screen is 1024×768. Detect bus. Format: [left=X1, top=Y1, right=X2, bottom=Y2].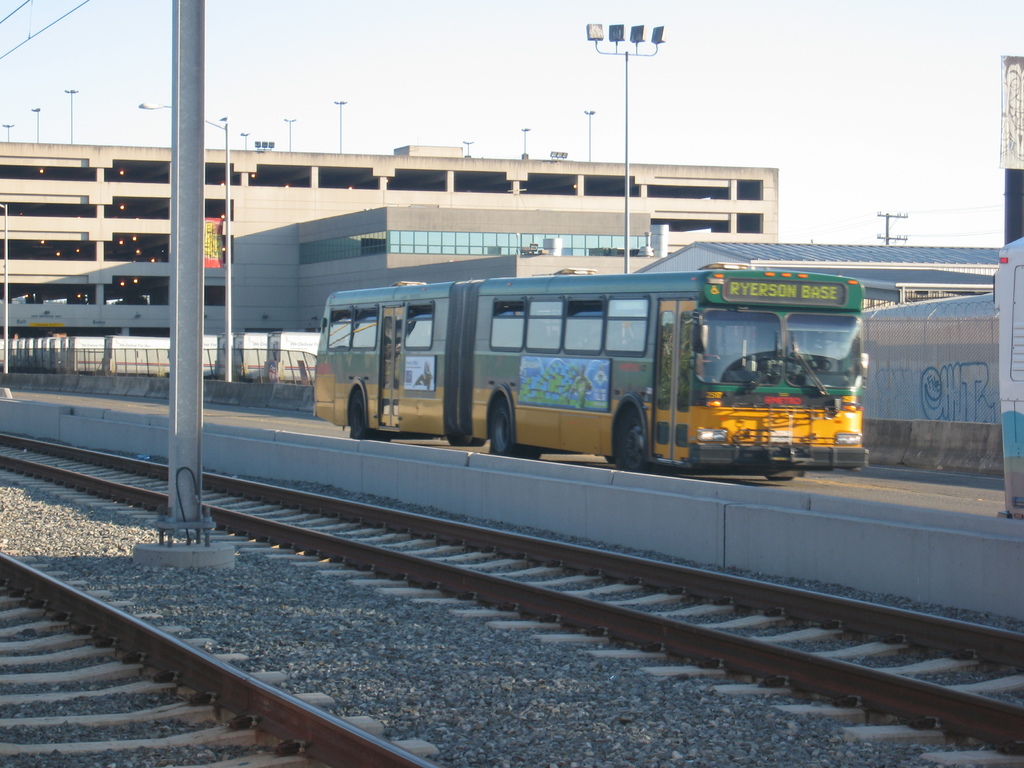
[left=307, top=267, right=874, bottom=474].
